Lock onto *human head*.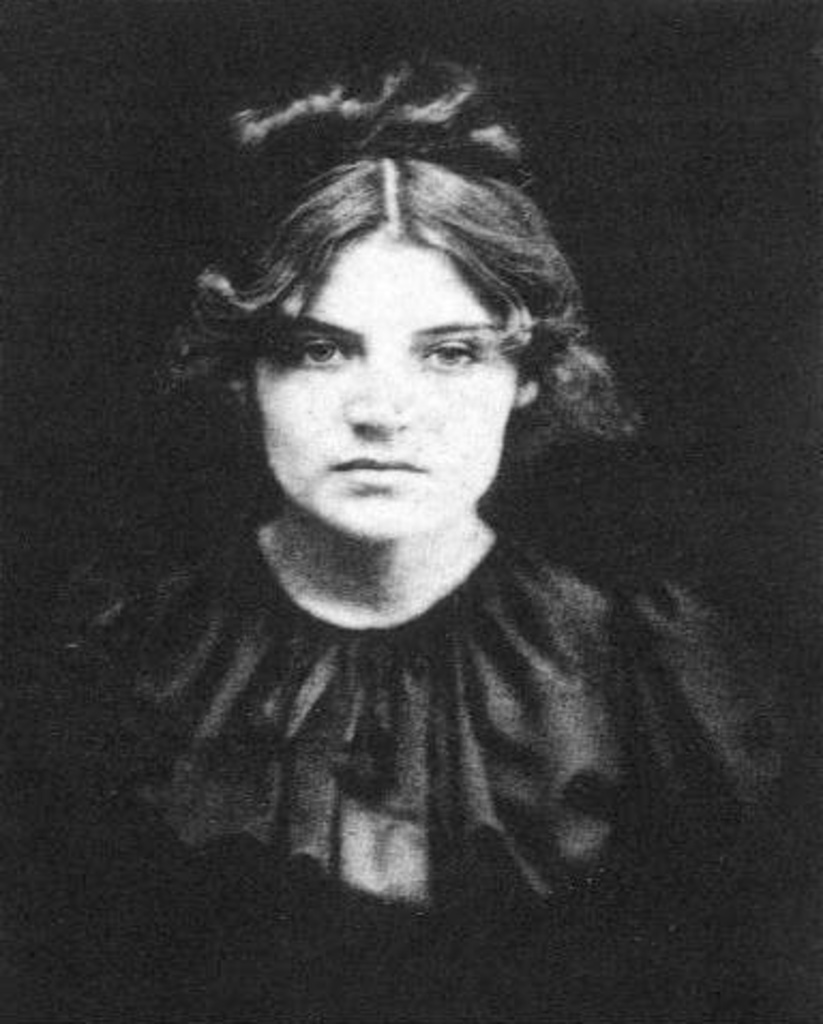
Locked: 214,77,570,548.
